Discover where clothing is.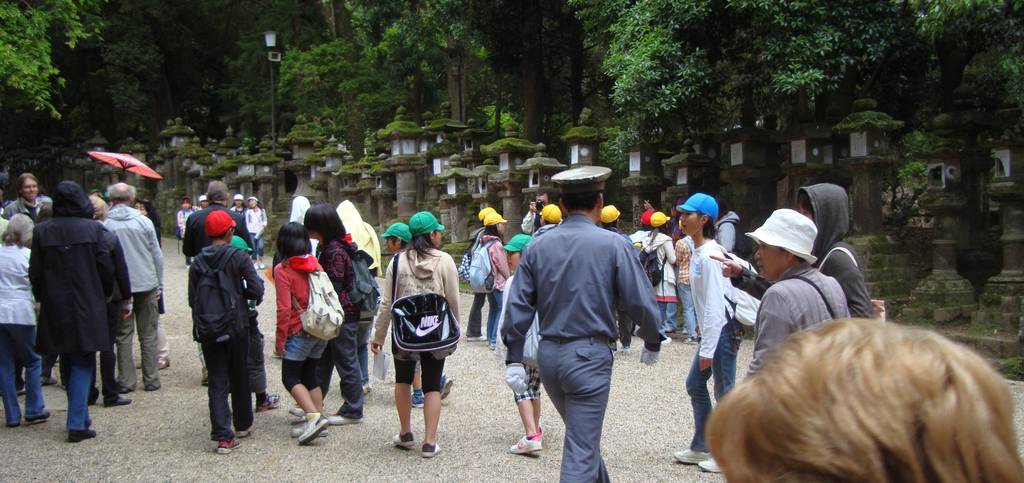
Discovered at <bbox>186, 243, 267, 439</bbox>.
